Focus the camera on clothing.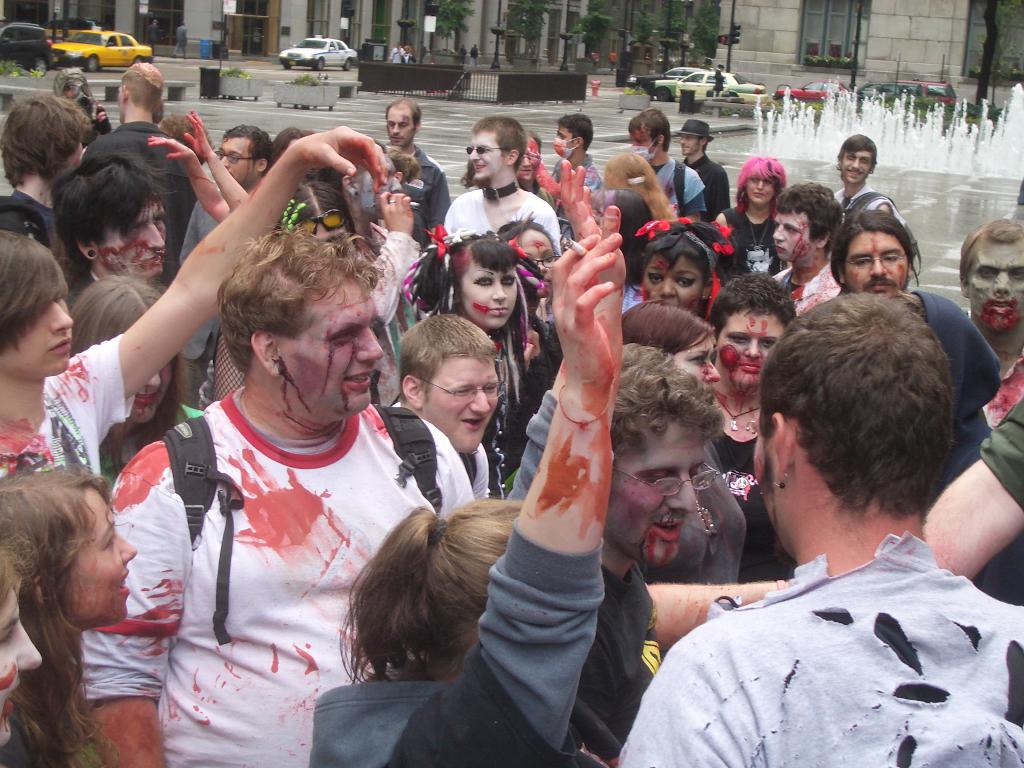
Focus region: locate(569, 559, 660, 767).
